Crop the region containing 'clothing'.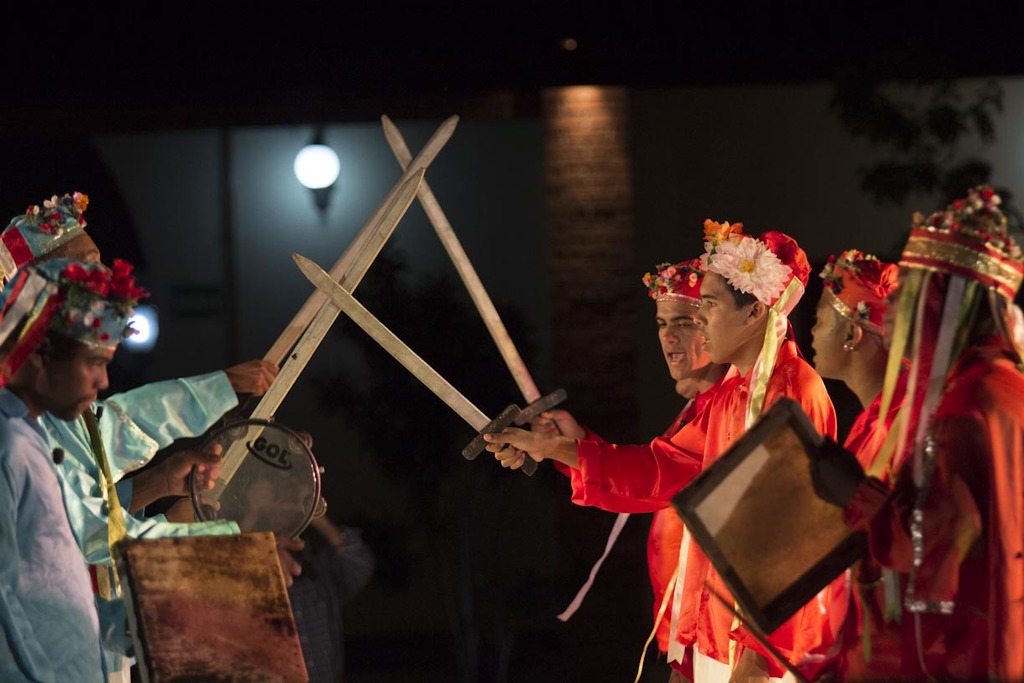
Crop region: detection(575, 348, 849, 682).
